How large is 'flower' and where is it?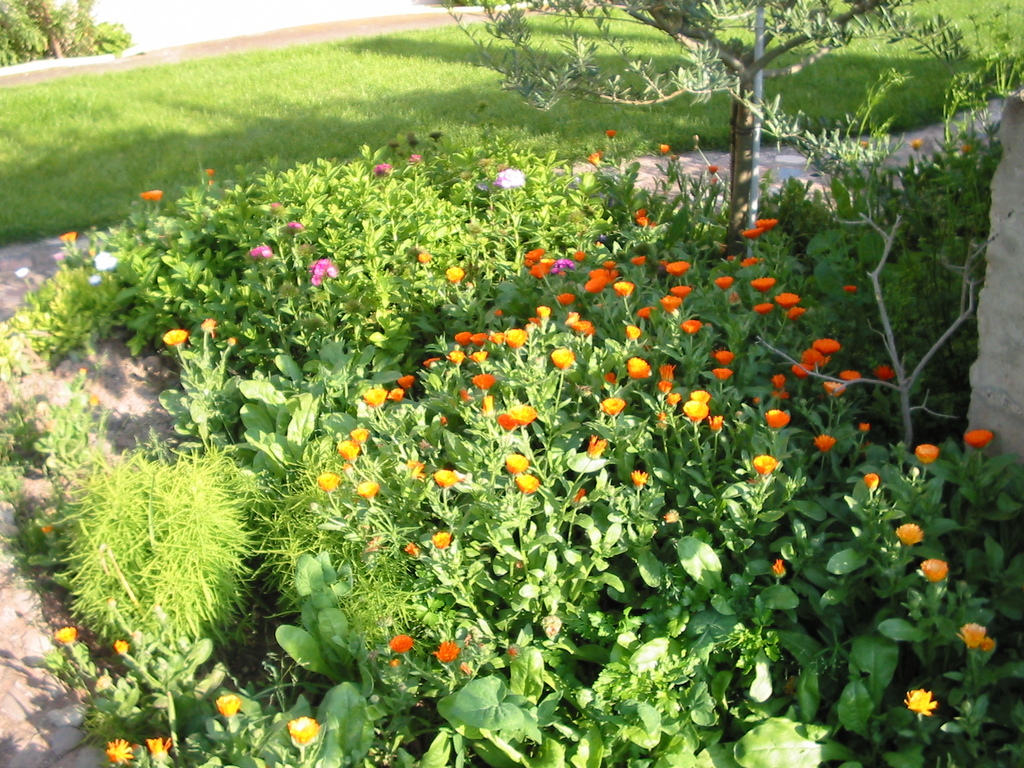
Bounding box: {"x1": 104, "y1": 736, "x2": 131, "y2": 767}.
